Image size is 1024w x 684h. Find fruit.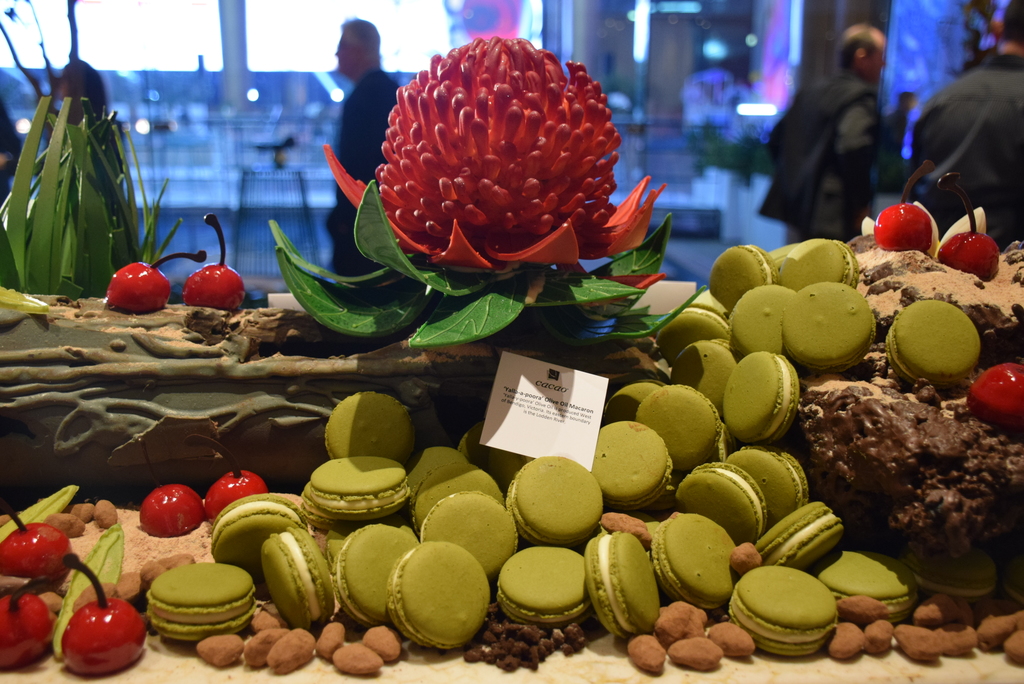
x1=0 y1=578 x2=52 y2=668.
